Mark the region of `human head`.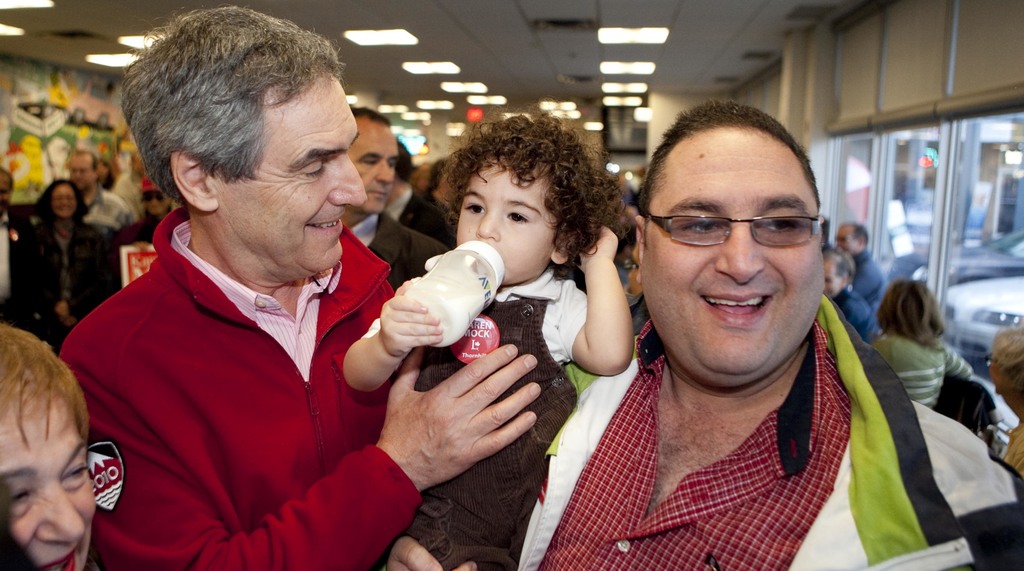
Region: box(837, 222, 871, 257).
